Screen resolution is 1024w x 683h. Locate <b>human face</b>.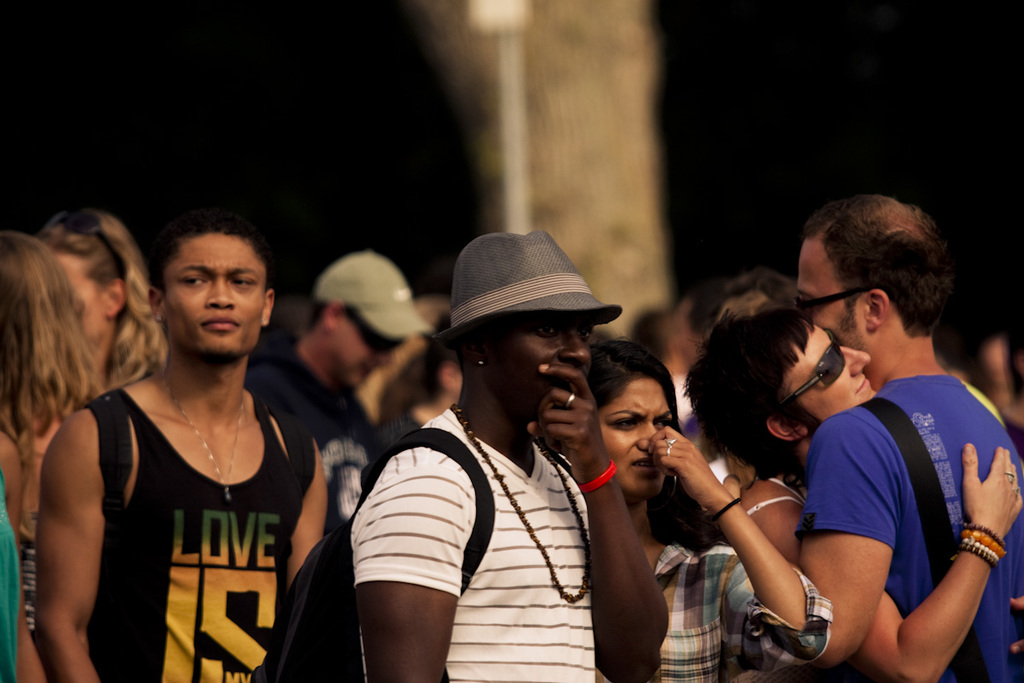
[783,324,877,424].
